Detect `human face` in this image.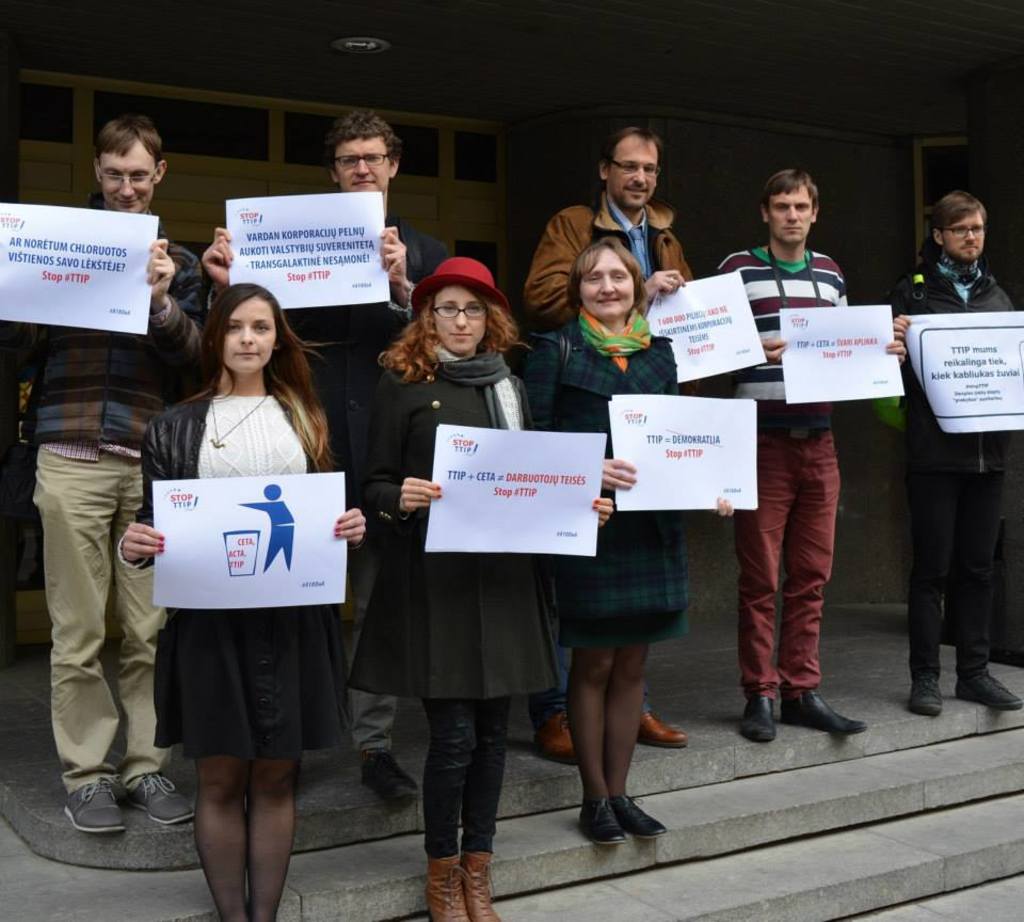
Detection: (x1=611, y1=133, x2=657, y2=206).
